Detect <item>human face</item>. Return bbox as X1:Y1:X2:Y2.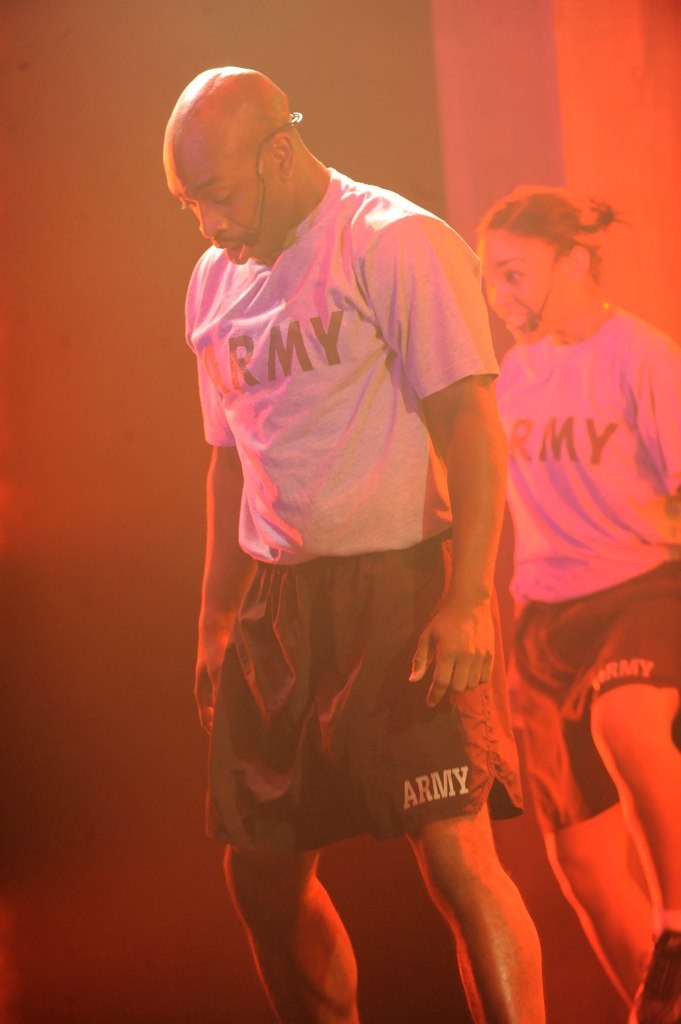
150:125:277:255.
